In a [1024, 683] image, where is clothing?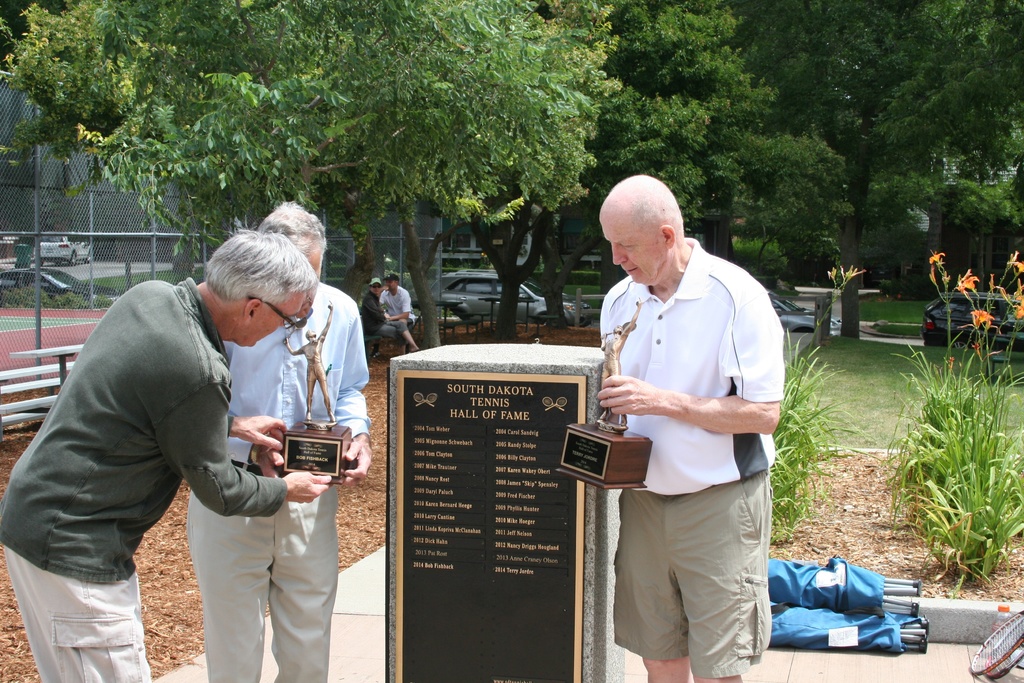
crop(383, 284, 417, 340).
